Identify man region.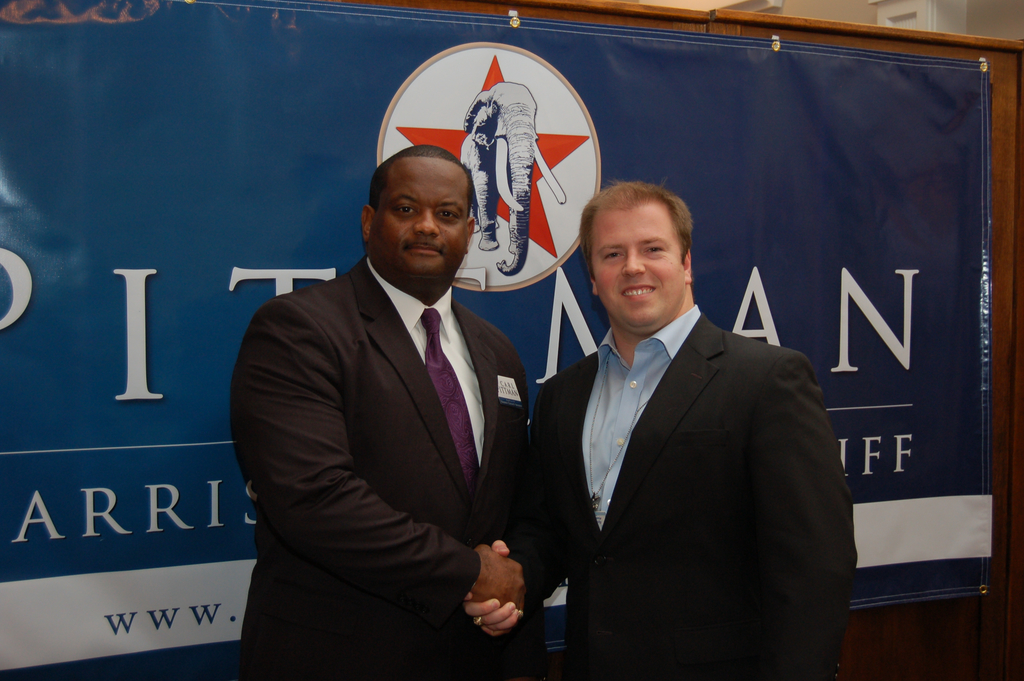
Region: [225,144,541,680].
